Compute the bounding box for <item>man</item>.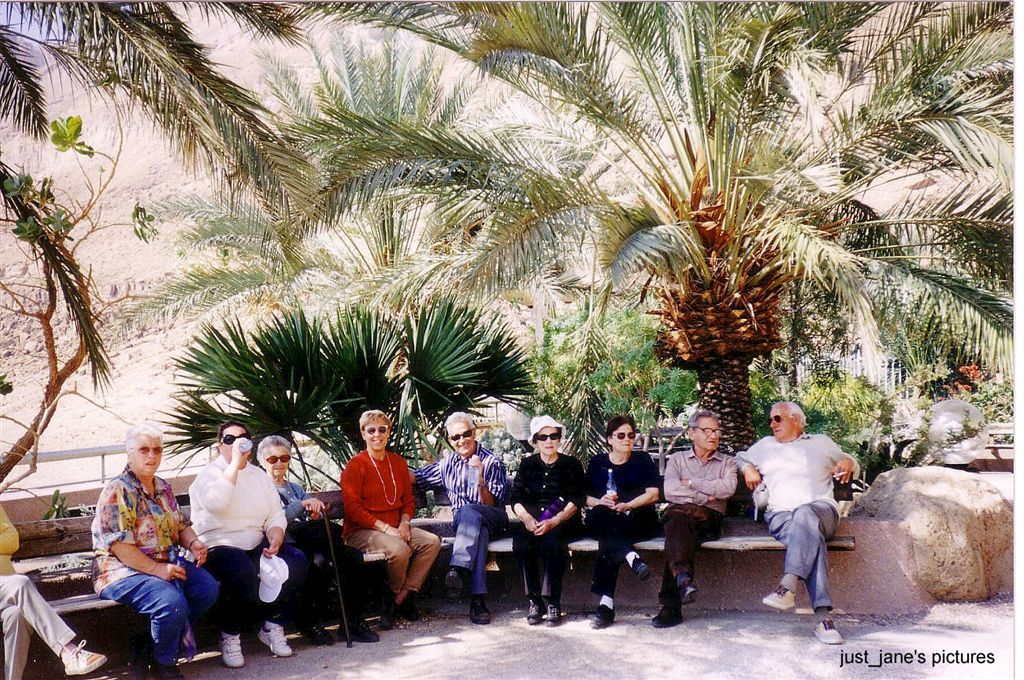
l=412, t=414, r=509, b=624.
